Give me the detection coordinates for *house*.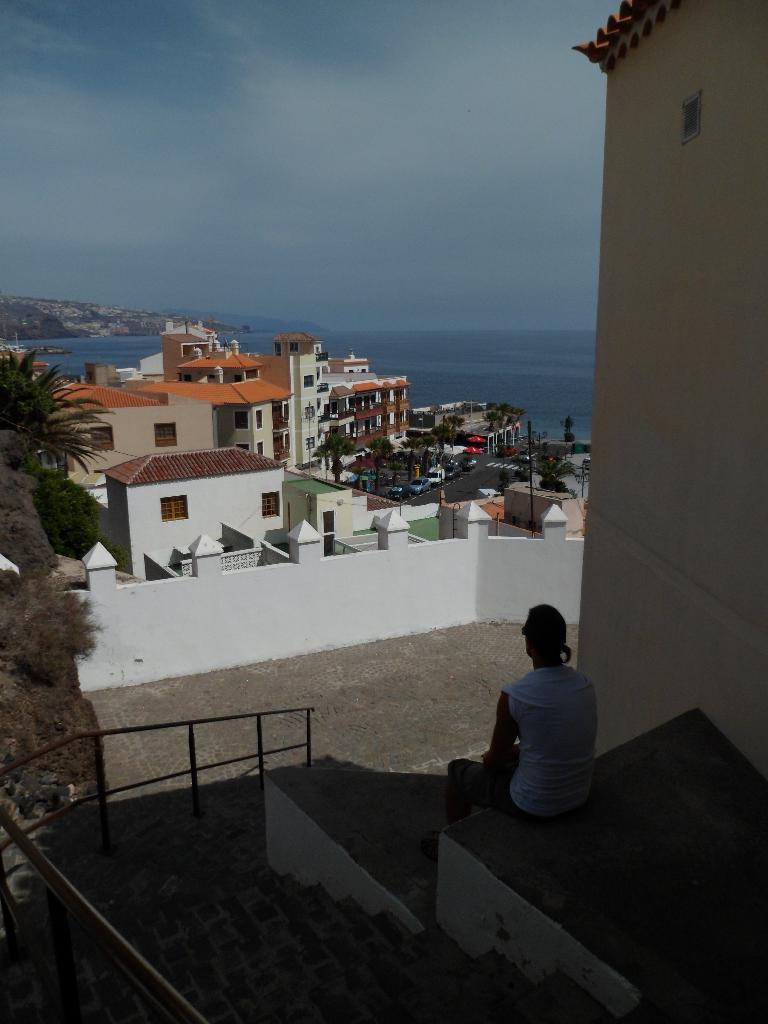
<box>292,317,410,459</box>.
